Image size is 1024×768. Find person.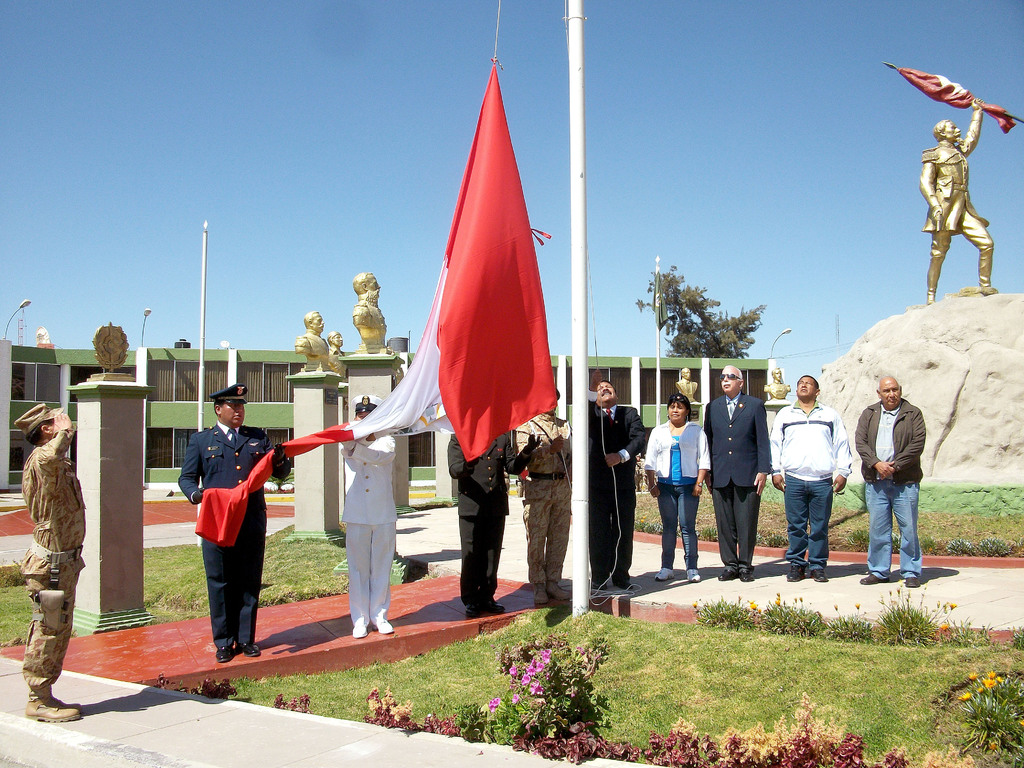
bbox=(446, 431, 541, 616).
